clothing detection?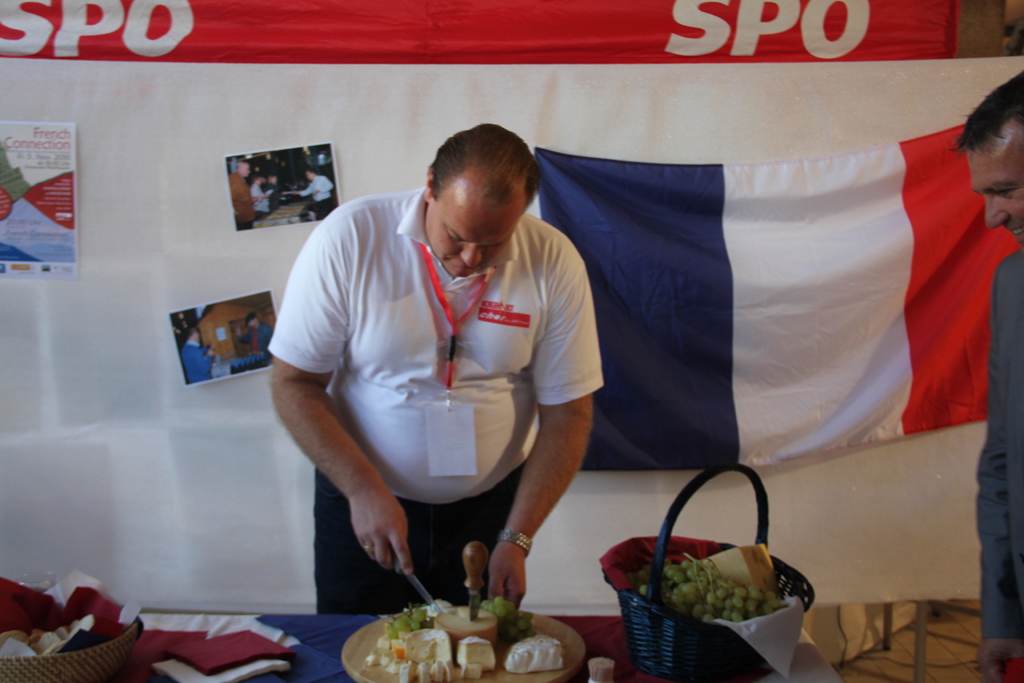
left=978, top=247, right=1023, bottom=632
